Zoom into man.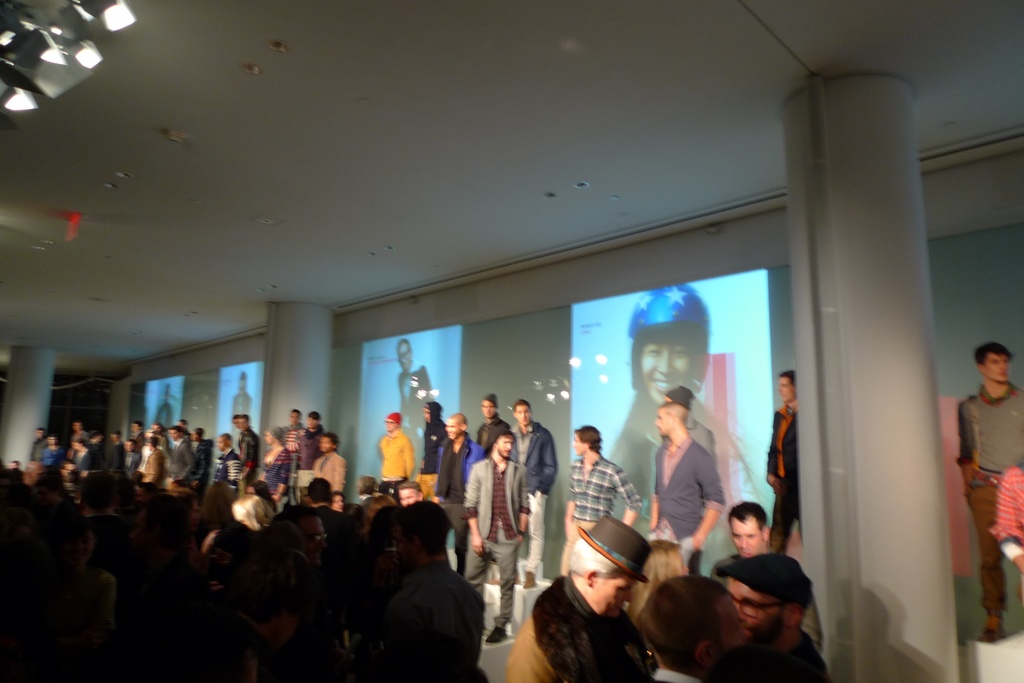
Zoom target: {"x1": 645, "y1": 401, "x2": 721, "y2": 566}.
